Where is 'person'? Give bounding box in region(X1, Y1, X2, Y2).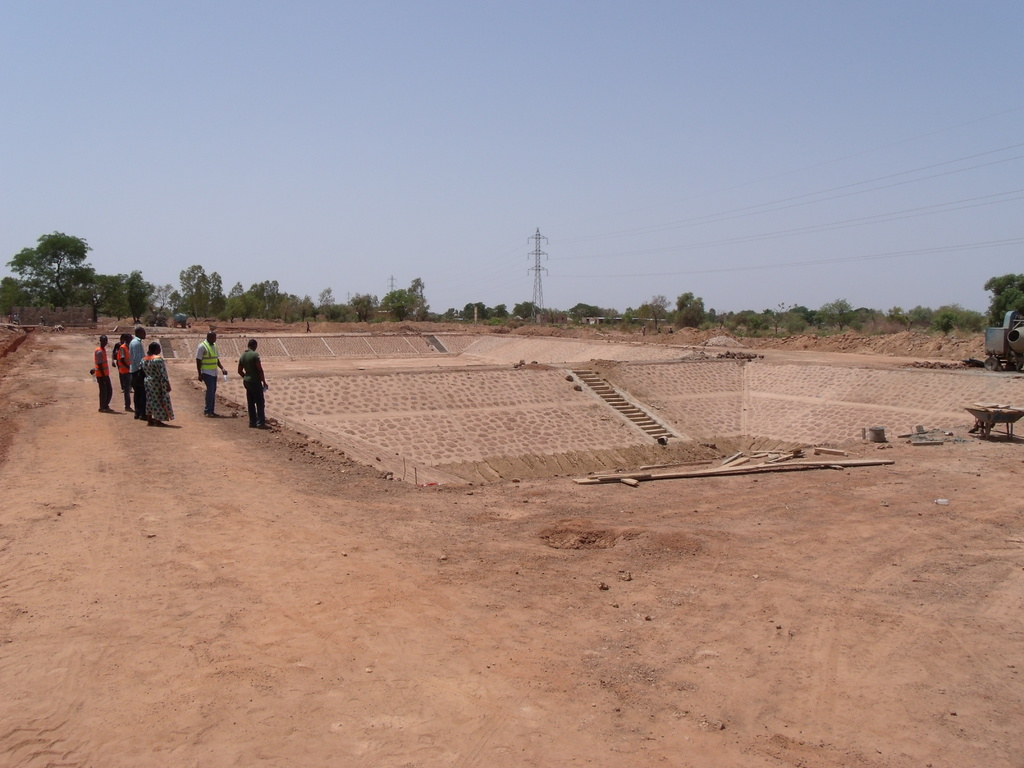
region(640, 323, 648, 337).
